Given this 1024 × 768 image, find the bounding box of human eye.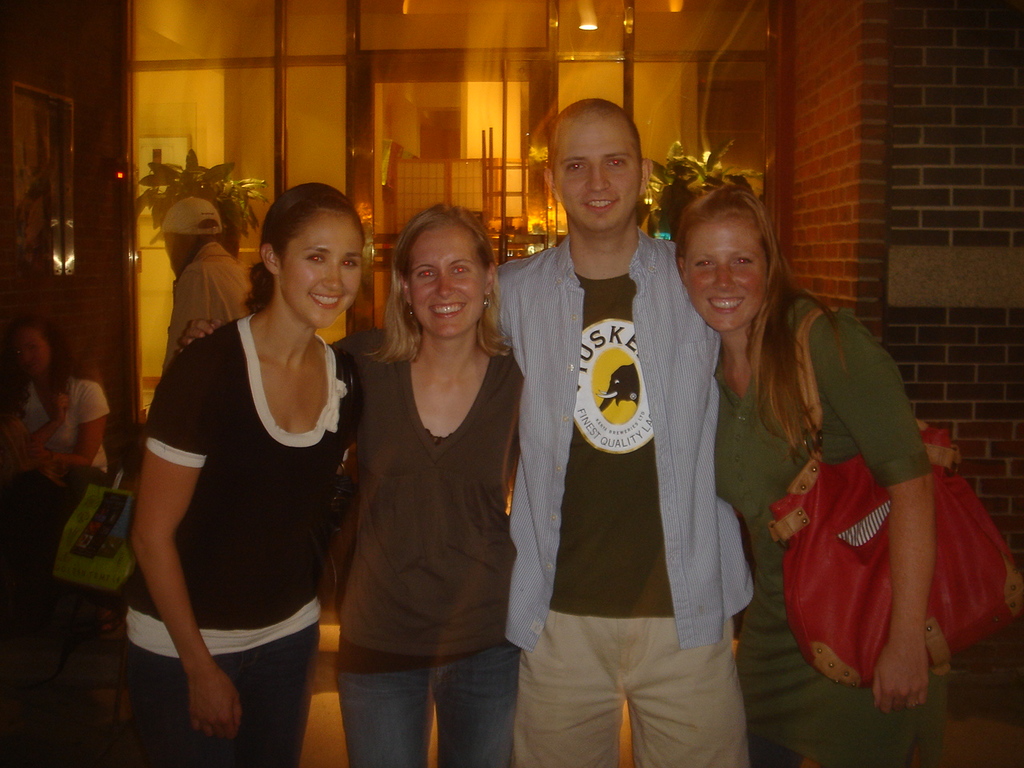
left=305, top=250, right=325, bottom=264.
